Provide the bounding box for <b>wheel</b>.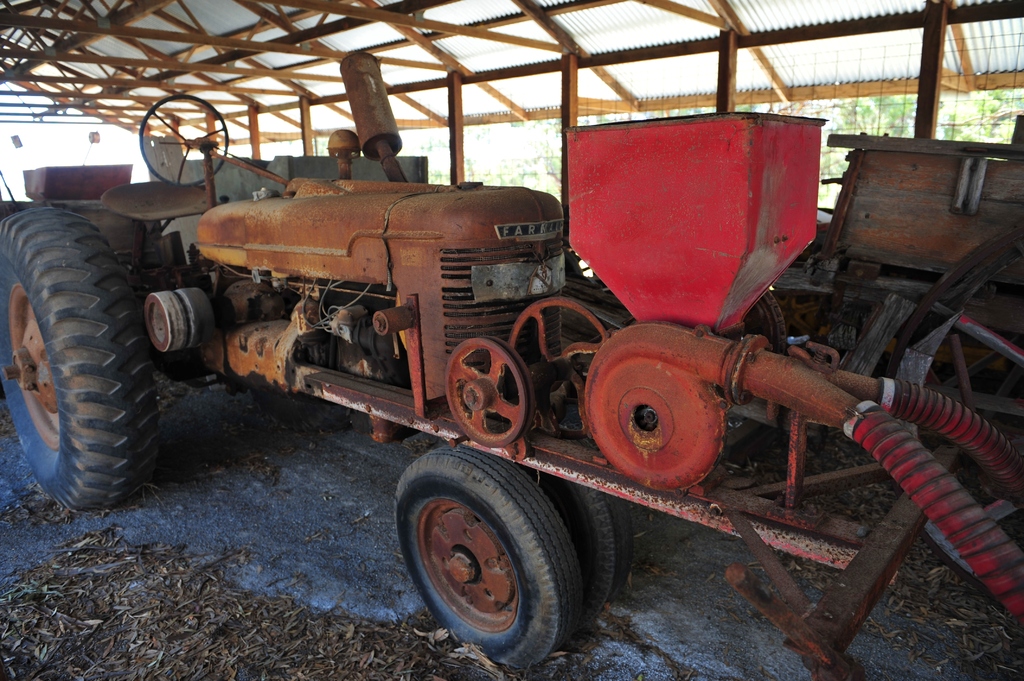
554,474,637,600.
